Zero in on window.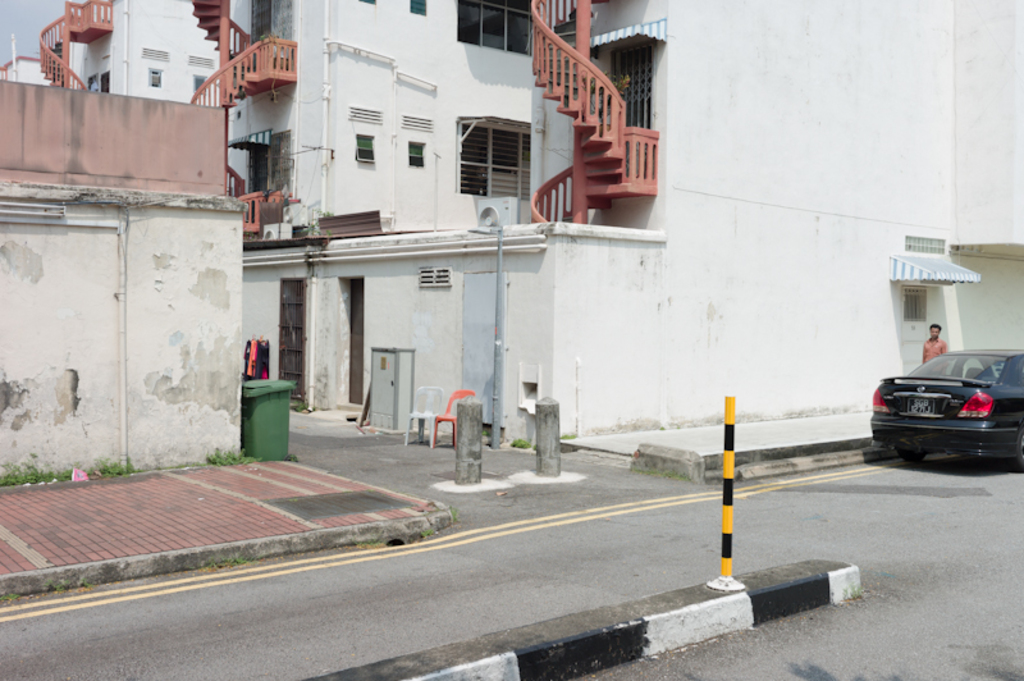
Zeroed in: {"left": 452, "top": 109, "right": 529, "bottom": 186}.
